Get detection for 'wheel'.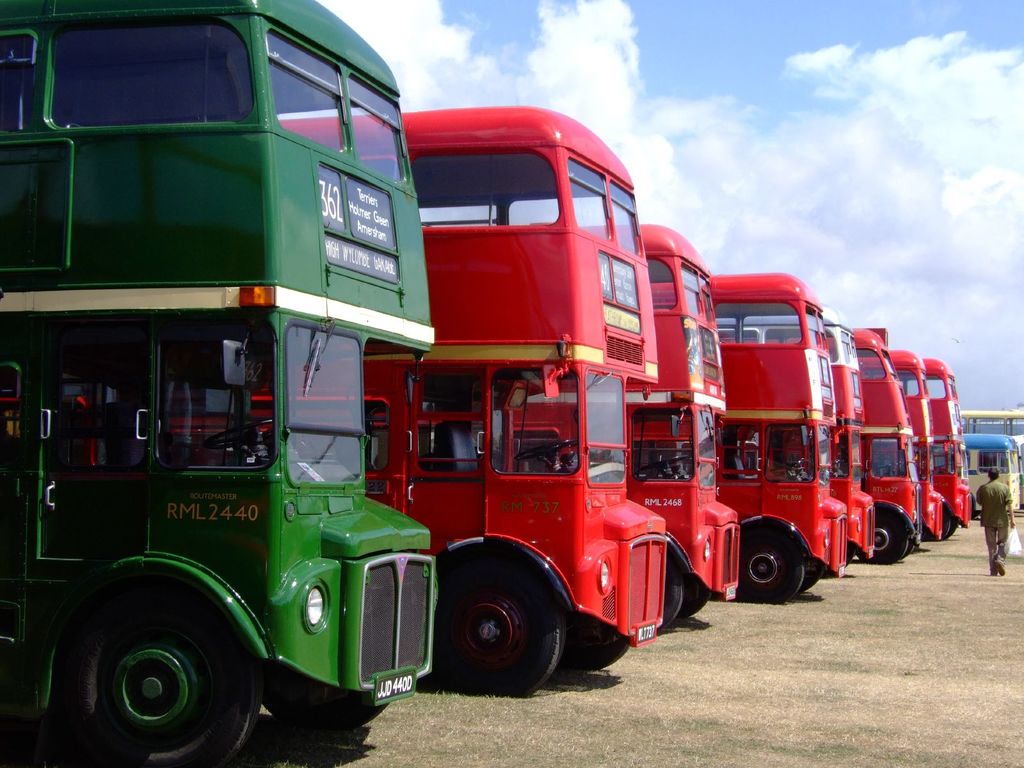
Detection: locate(903, 536, 916, 561).
